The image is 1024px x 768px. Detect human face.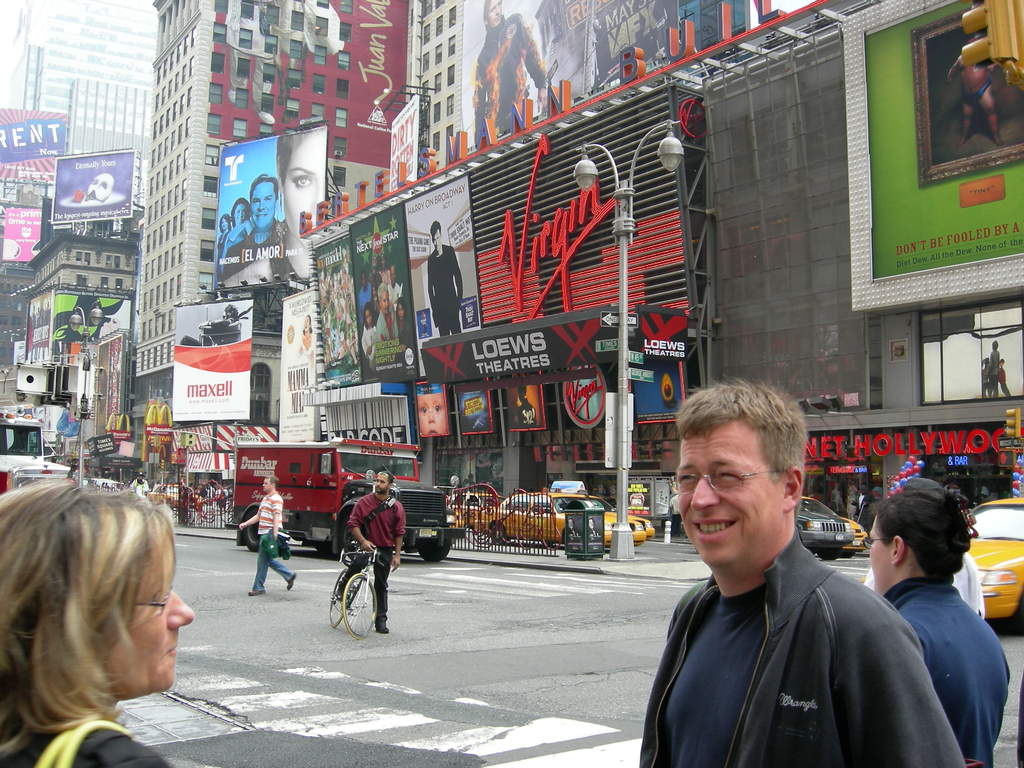
Detection: (102,556,194,701).
